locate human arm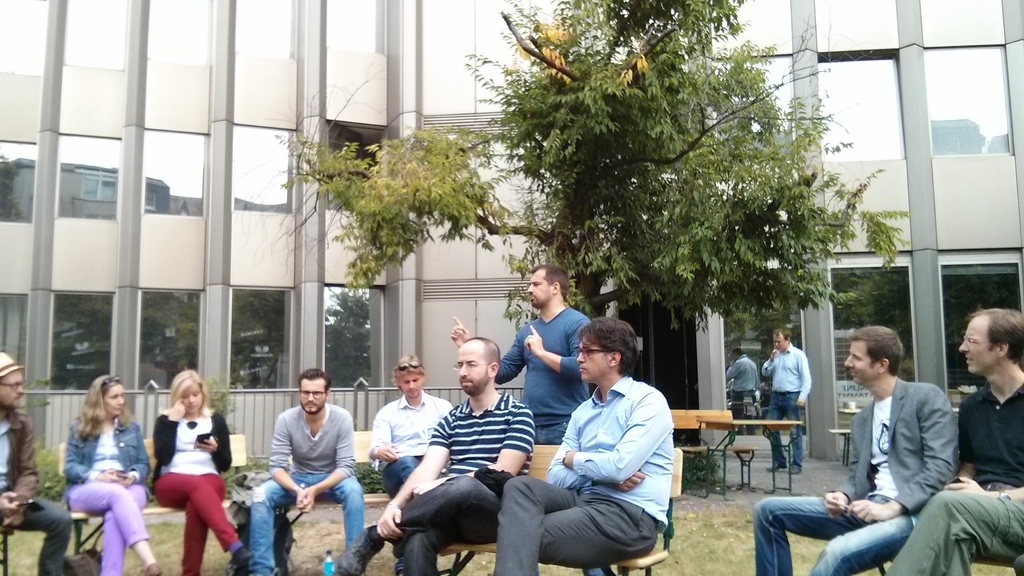
(369,411,401,462)
